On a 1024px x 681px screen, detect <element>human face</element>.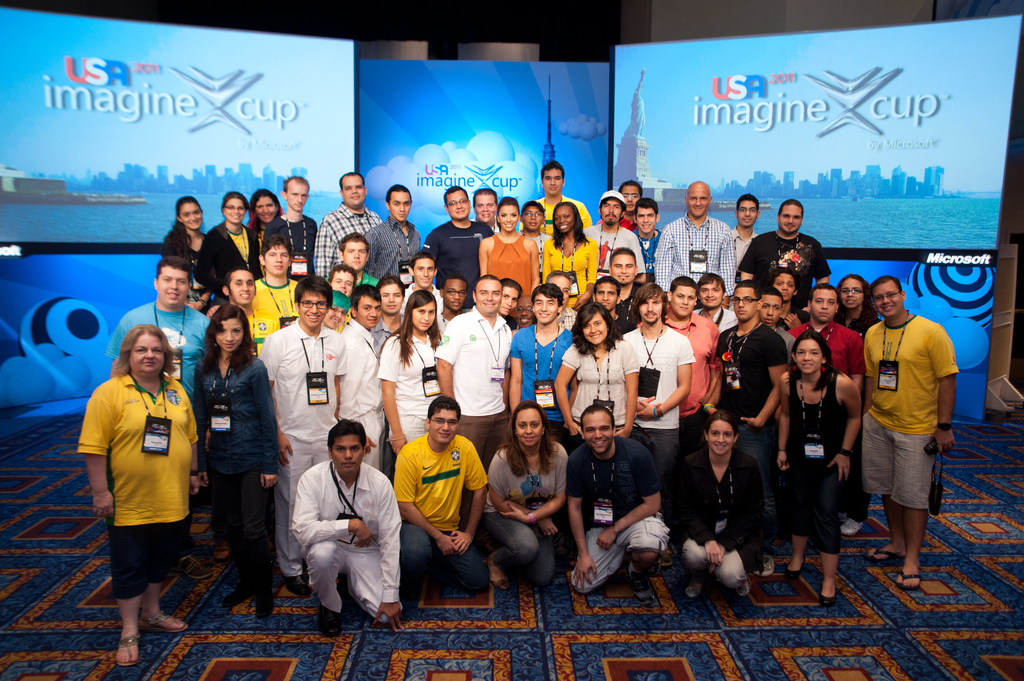
499:206:517:231.
